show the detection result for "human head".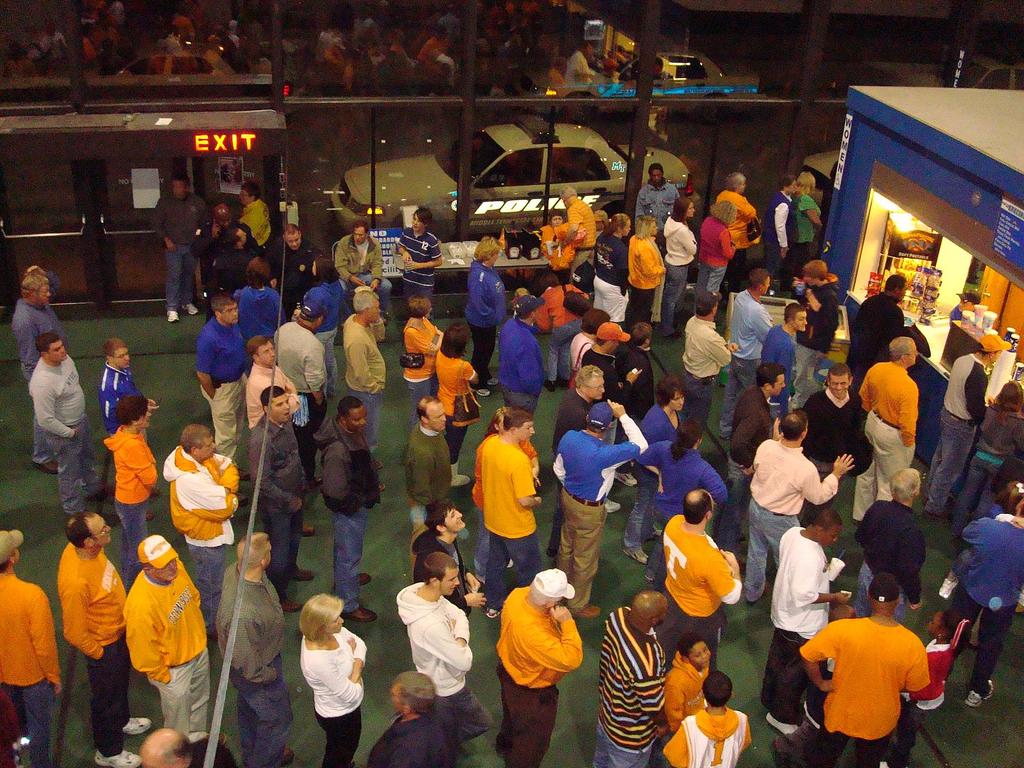
[x1=781, y1=412, x2=811, y2=442].
